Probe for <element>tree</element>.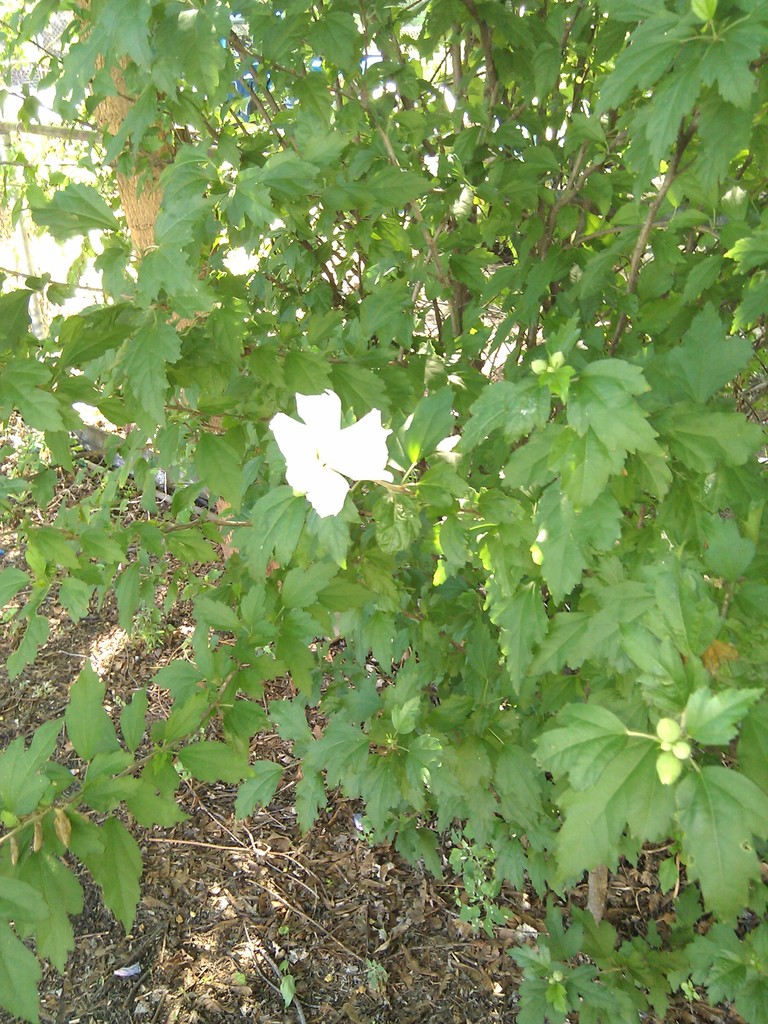
Probe result: 0 20 767 944.
